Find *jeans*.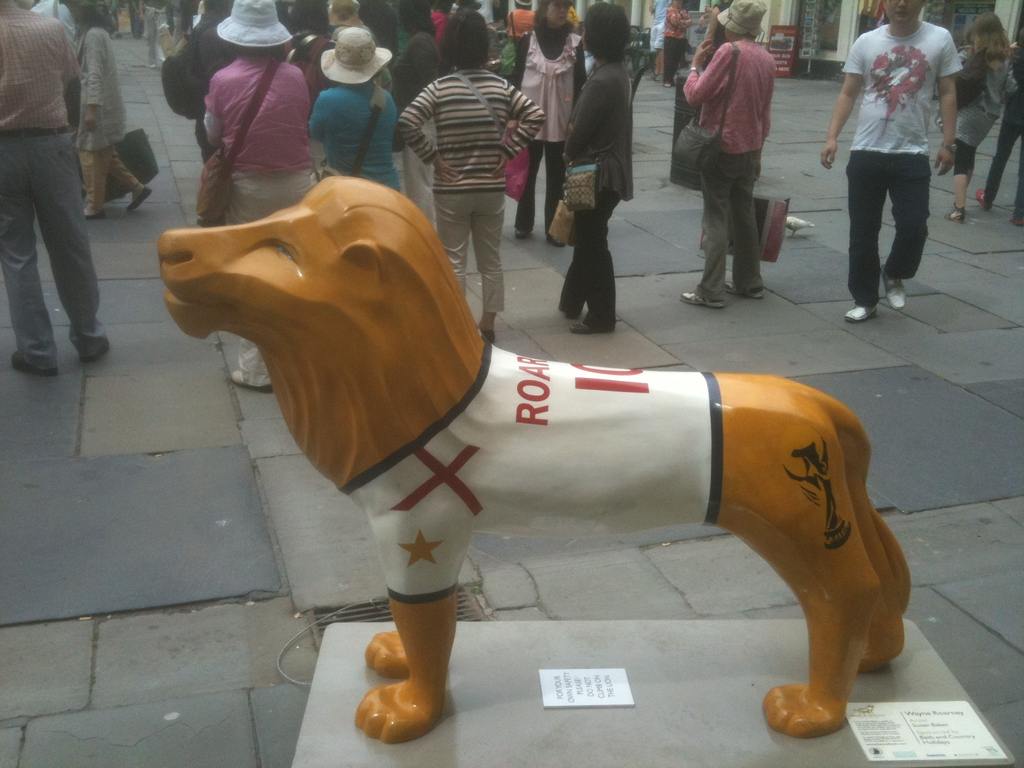
982,93,1021,204.
